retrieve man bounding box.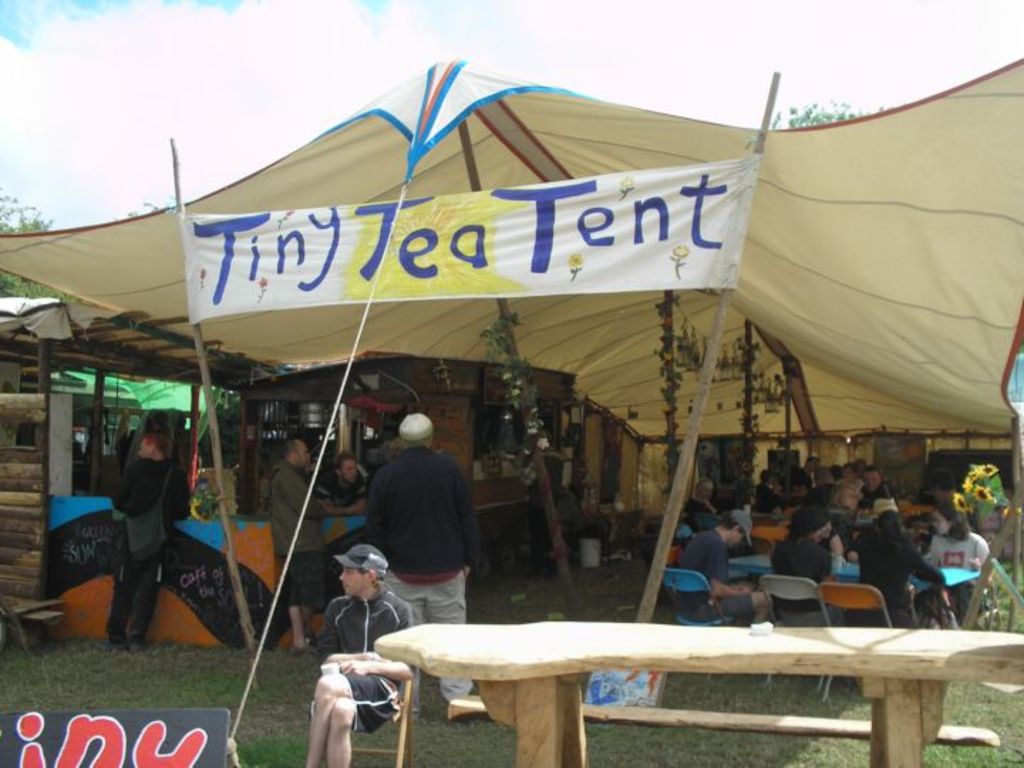
Bounding box: {"left": 307, "top": 539, "right": 412, "bottom": 767}.
